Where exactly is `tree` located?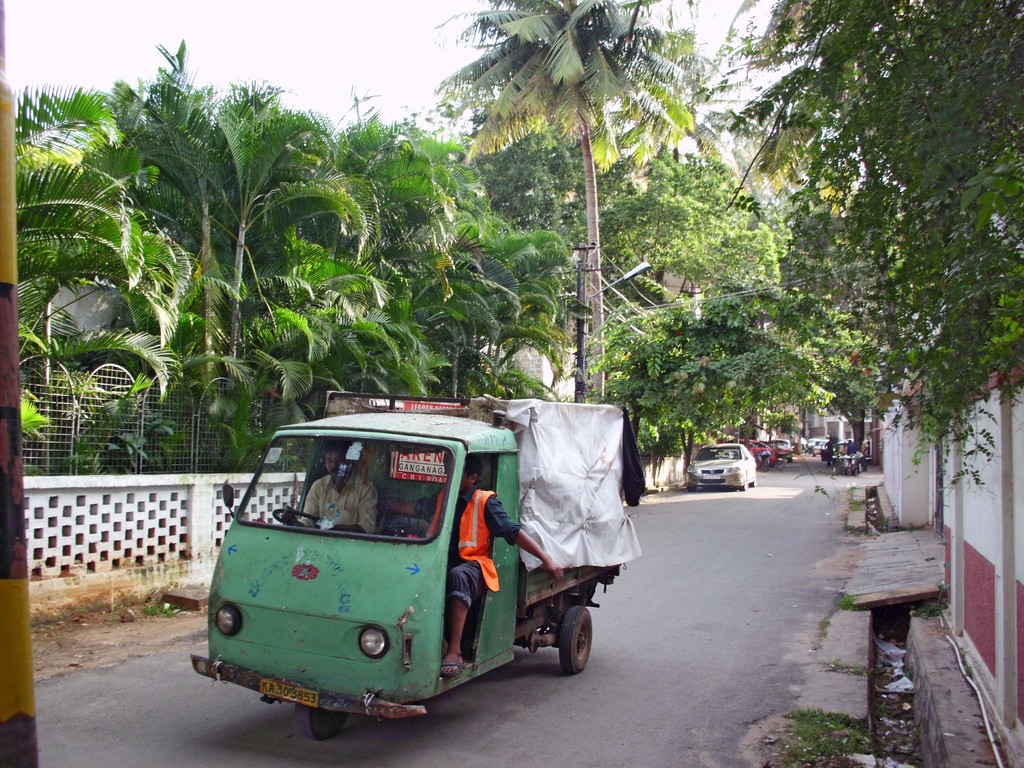
Its bounding box is [x1=6, y1=76, x2=146, y2=419].
